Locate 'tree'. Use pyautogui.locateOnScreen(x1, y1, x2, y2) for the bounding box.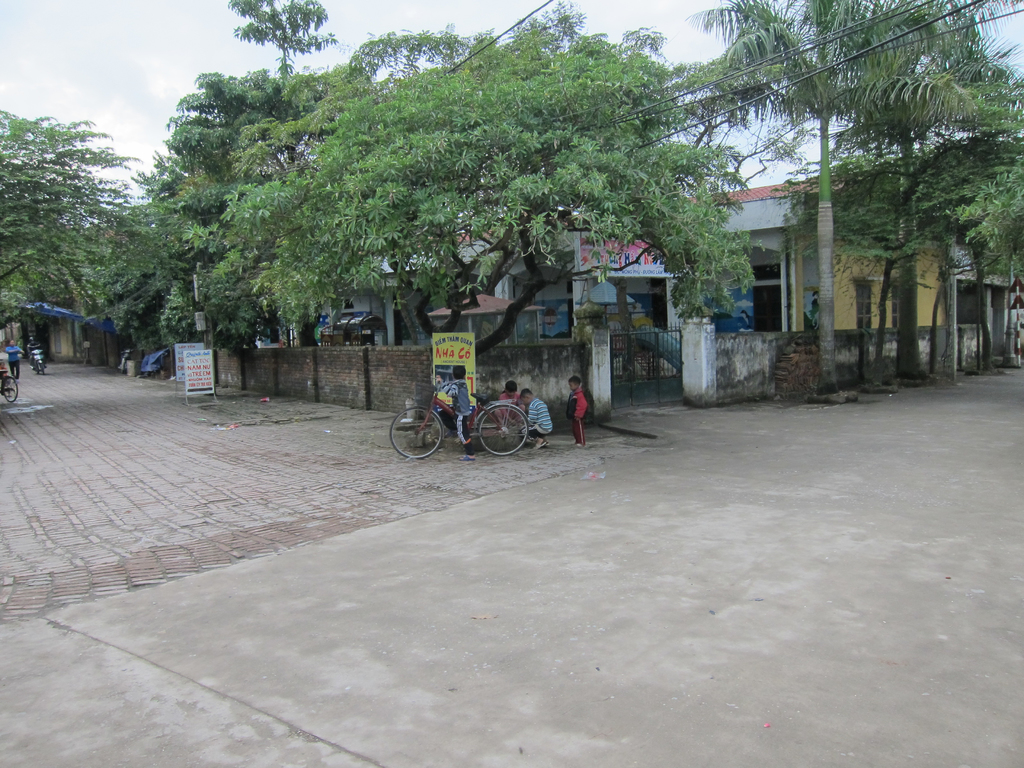
pyautogui.locateOnScreen(686, 0, 1023, 393).
